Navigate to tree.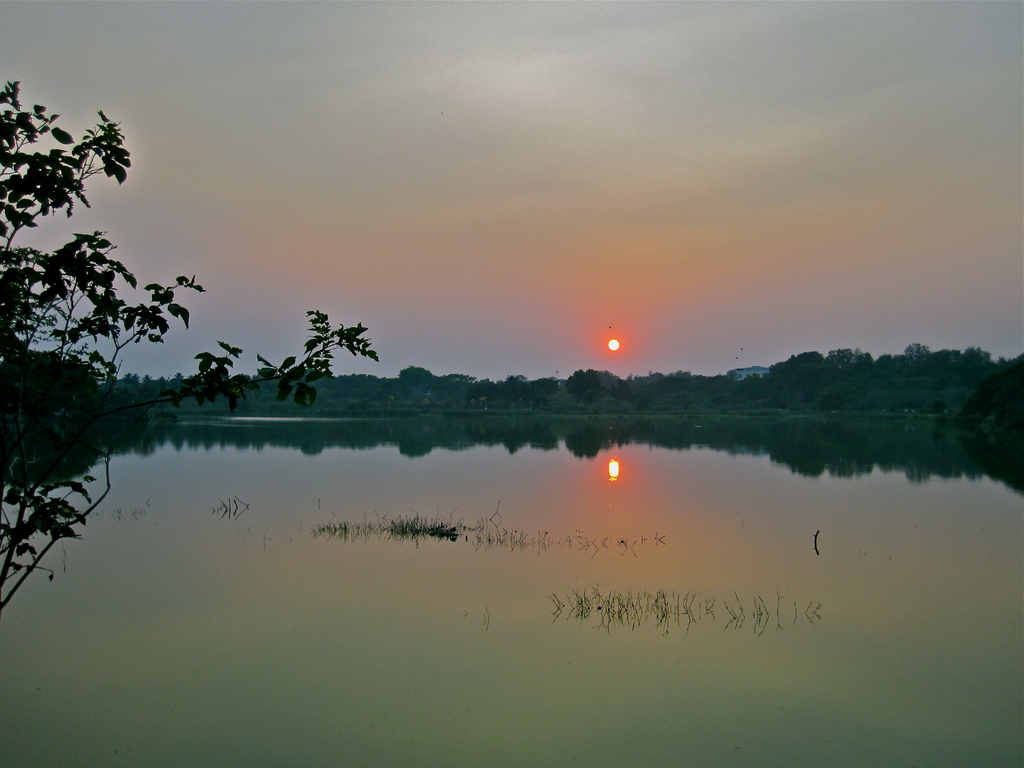
Navigation target: [x1=0, y1=76, x2=380, y2=608].
